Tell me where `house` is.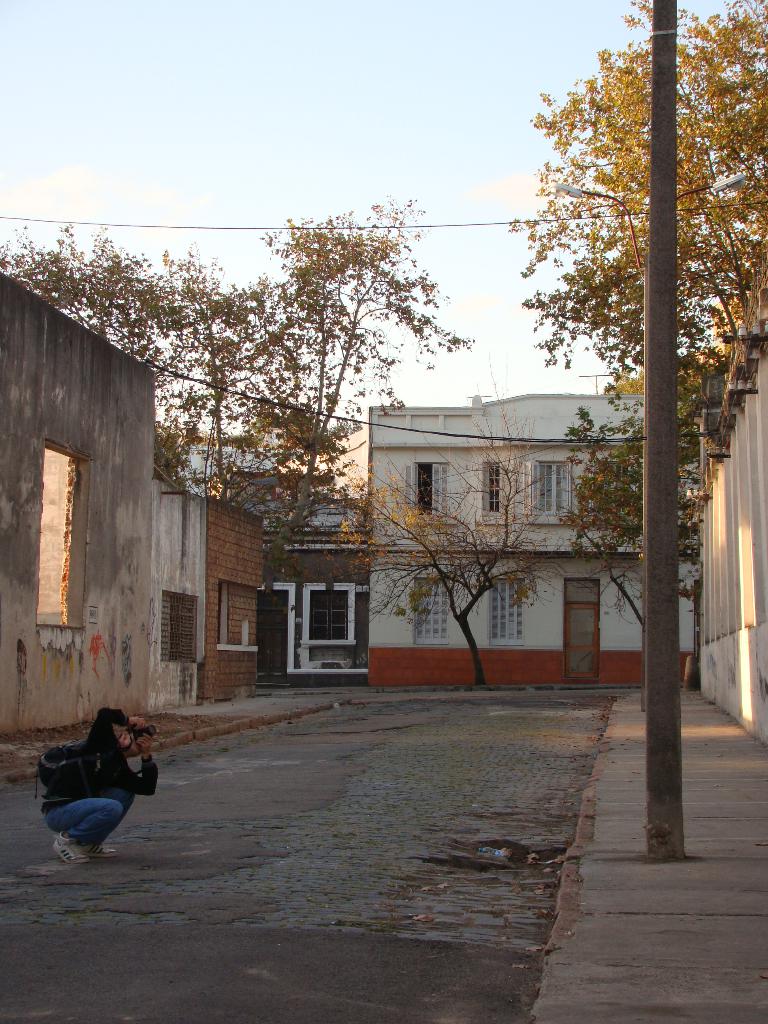
`house` is at 262, 461, 372, 678.
